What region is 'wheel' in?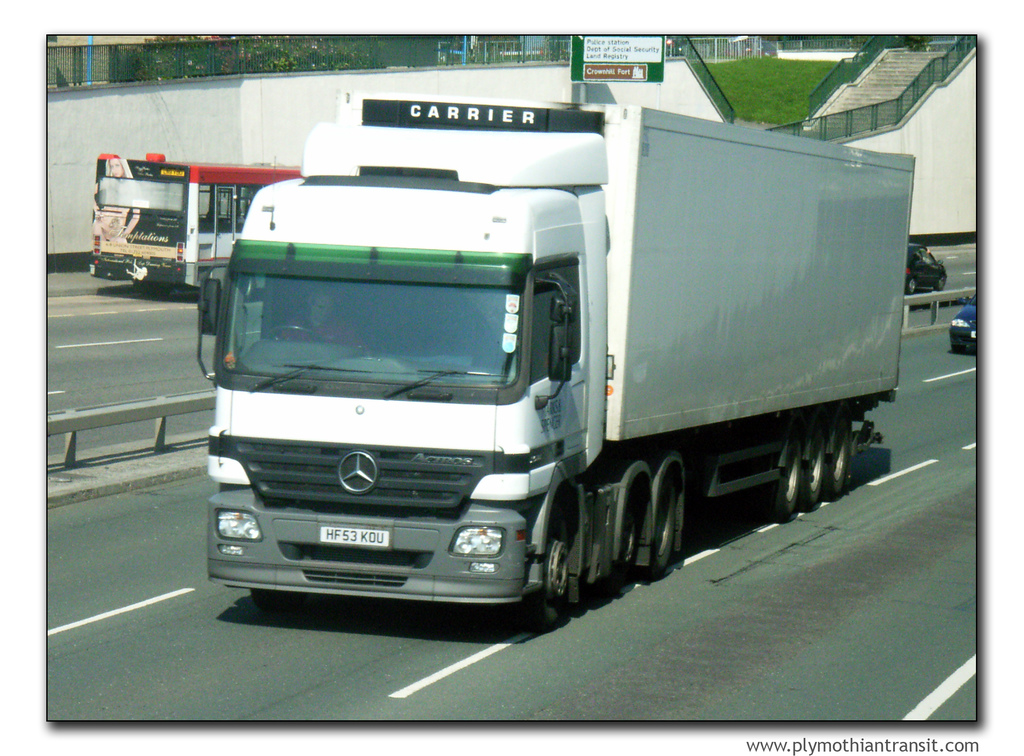
(left=250, top=591, right=306, bottom=611).
